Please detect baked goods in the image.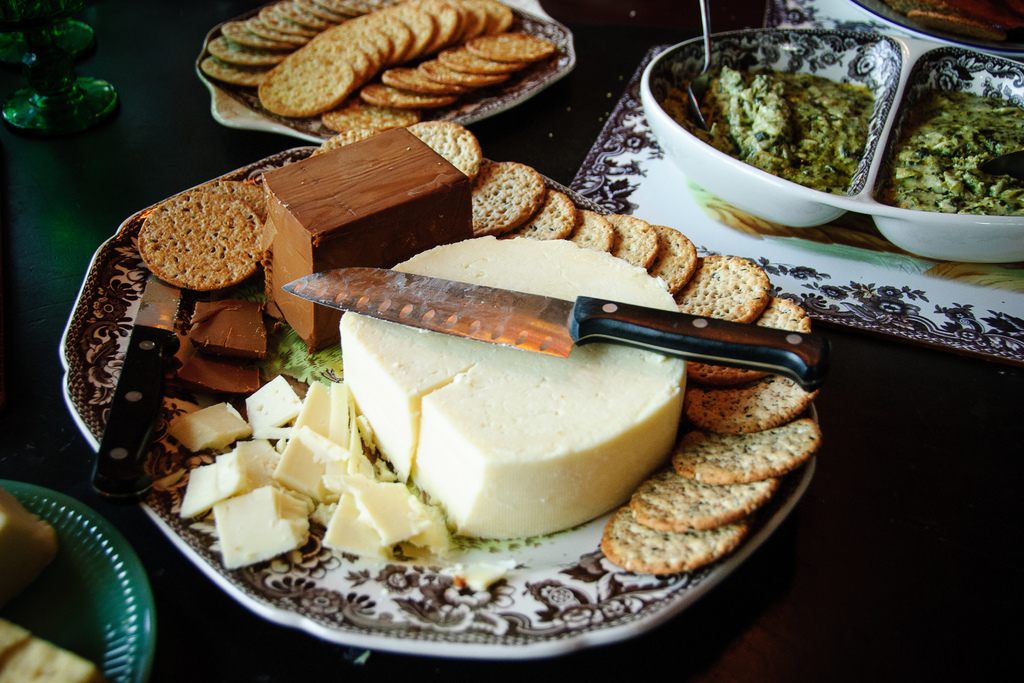
bbox=[596, 507, 754, 577].
